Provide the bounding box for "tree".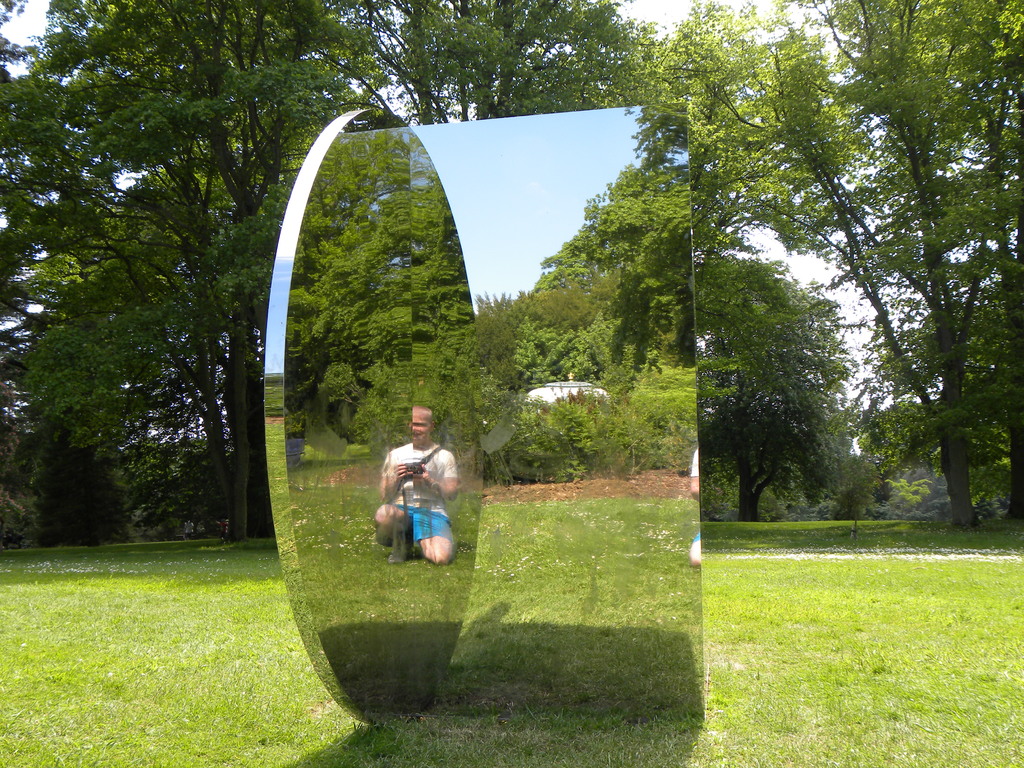
(0,0,1023,543).
